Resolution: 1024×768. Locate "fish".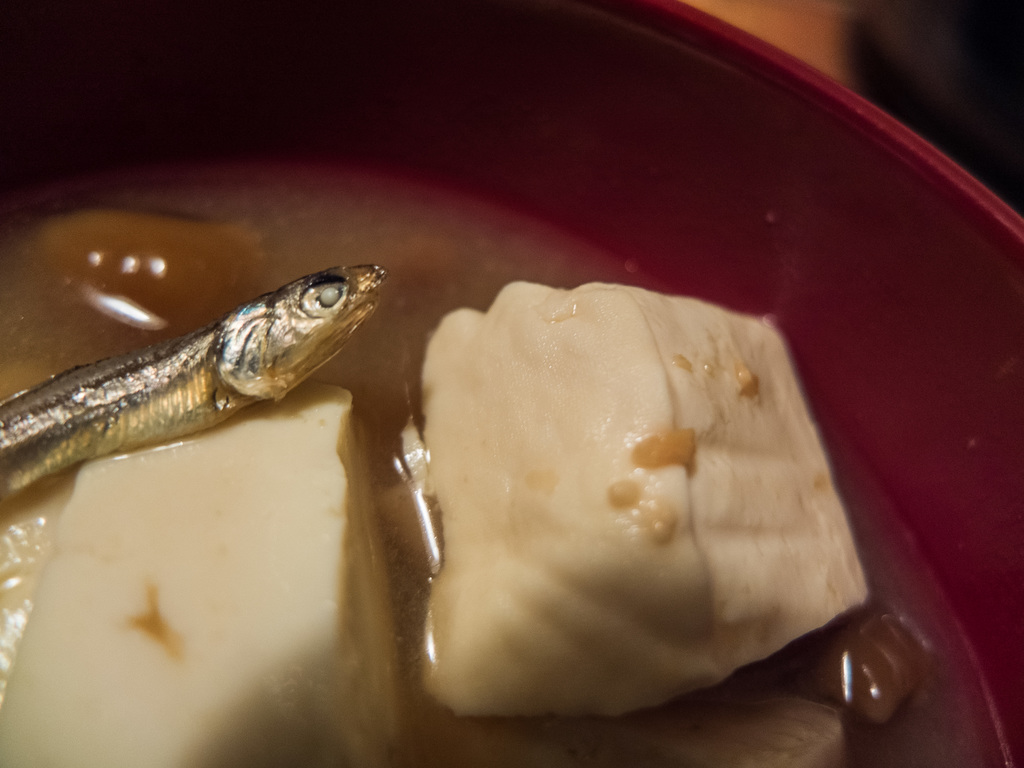
33, 307, 370, 510.
